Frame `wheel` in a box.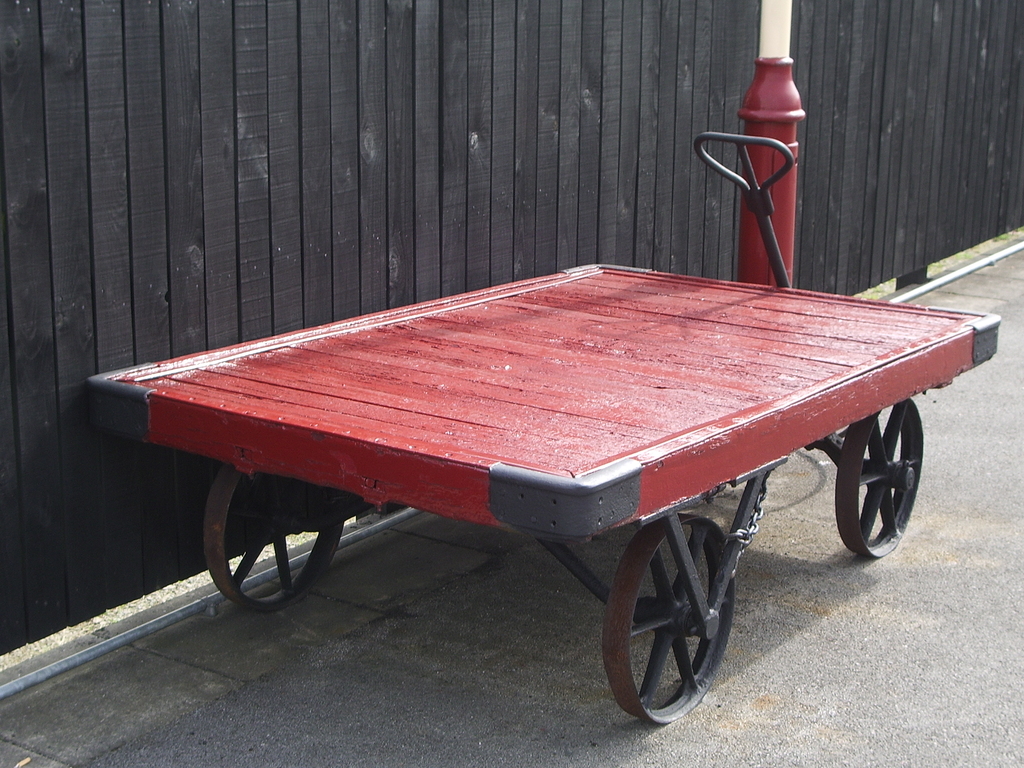
203/461/344/621.
